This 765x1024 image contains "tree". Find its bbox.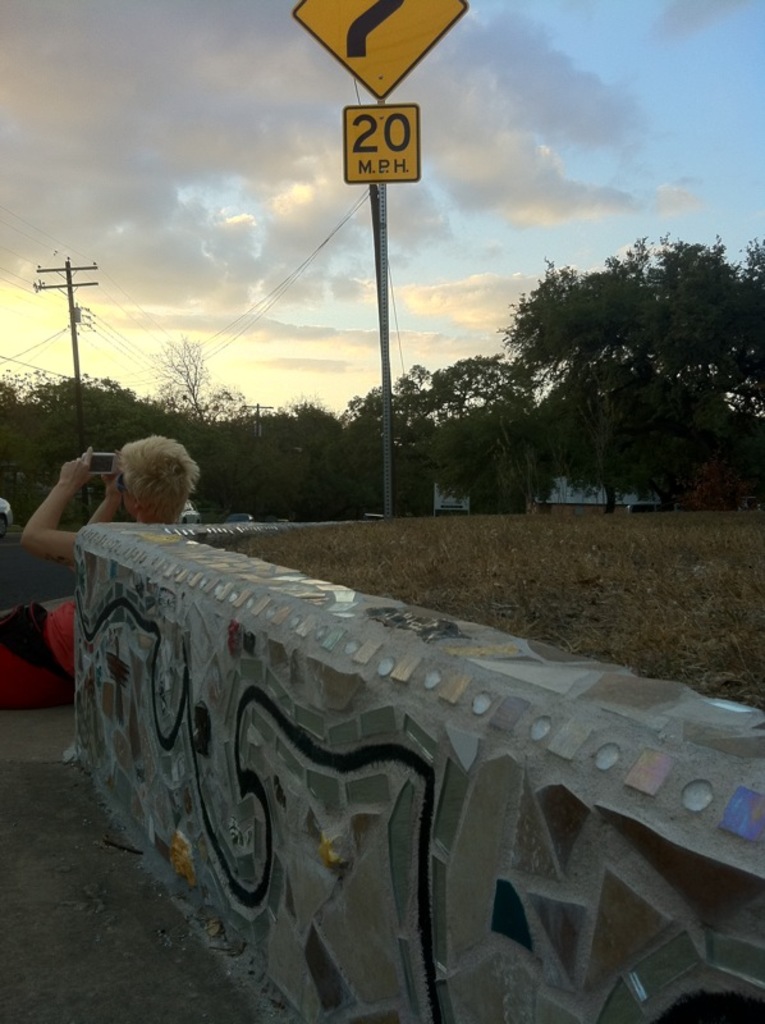
(408, 349, 527, 430).
